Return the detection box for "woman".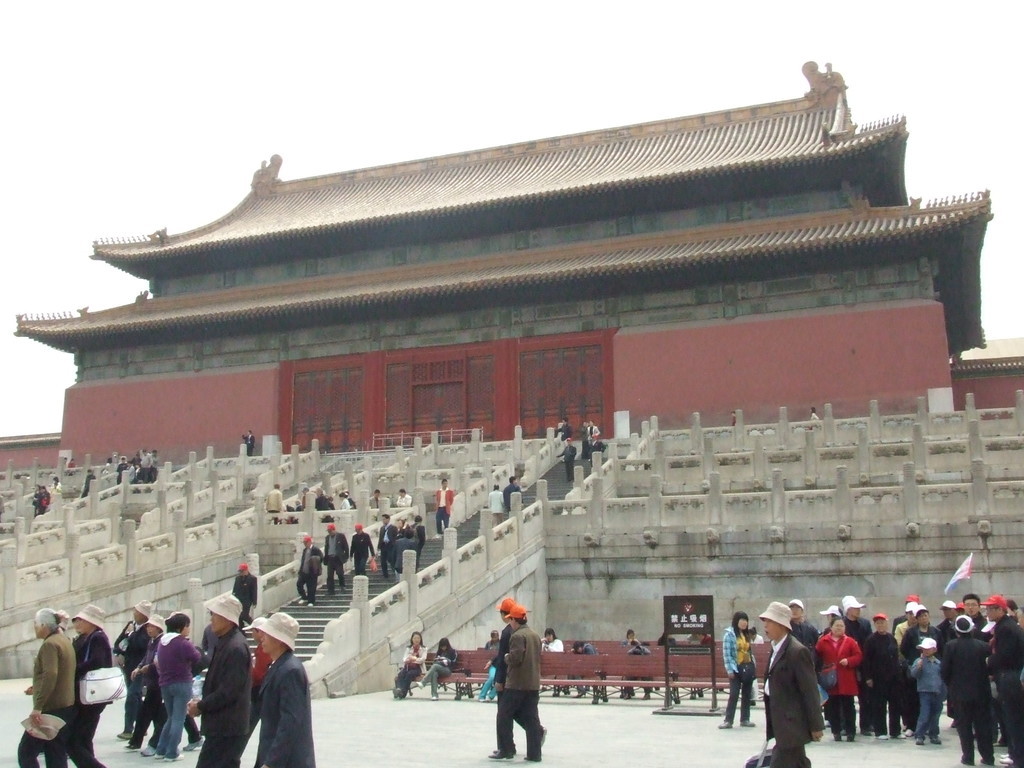
bbox=[391, 631, 427, 700].
